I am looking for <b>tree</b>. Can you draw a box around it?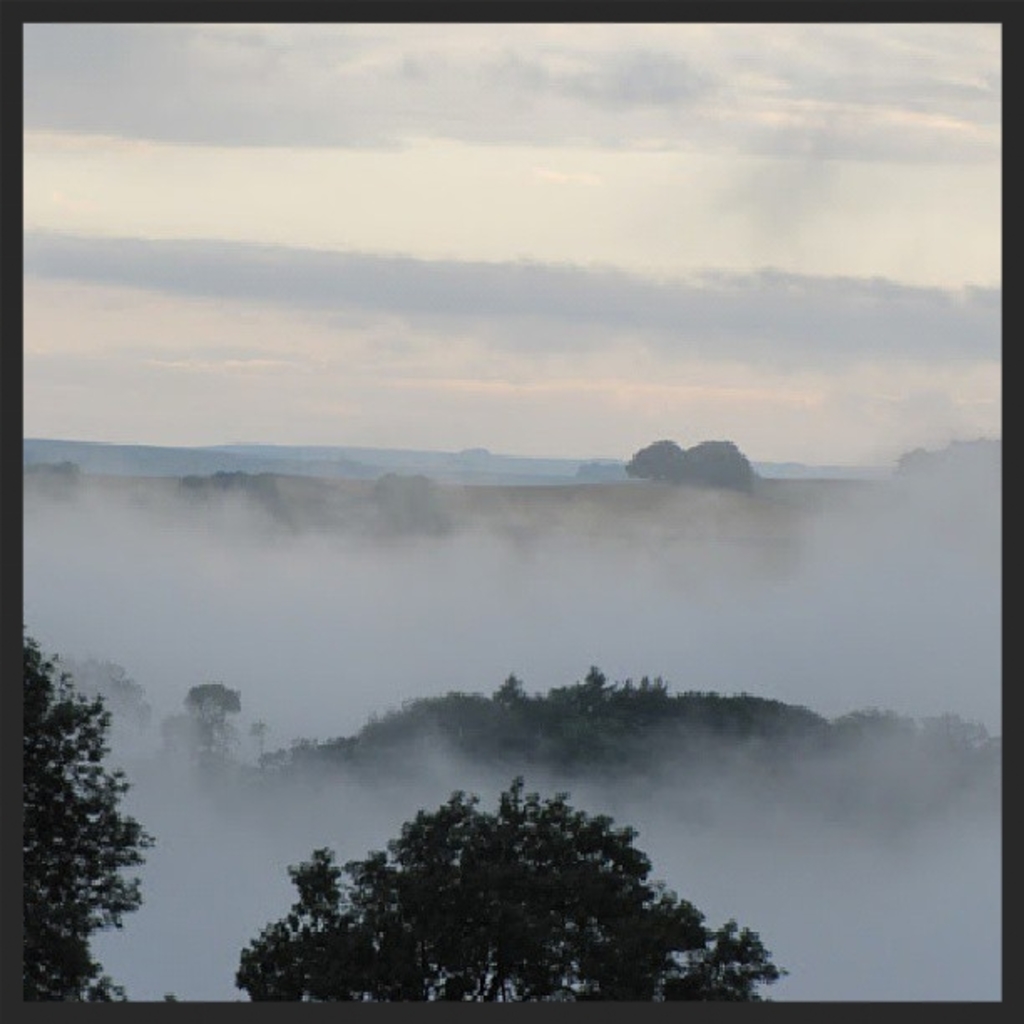
Sure, the bounding box is (229, 760, 781, 1001).
